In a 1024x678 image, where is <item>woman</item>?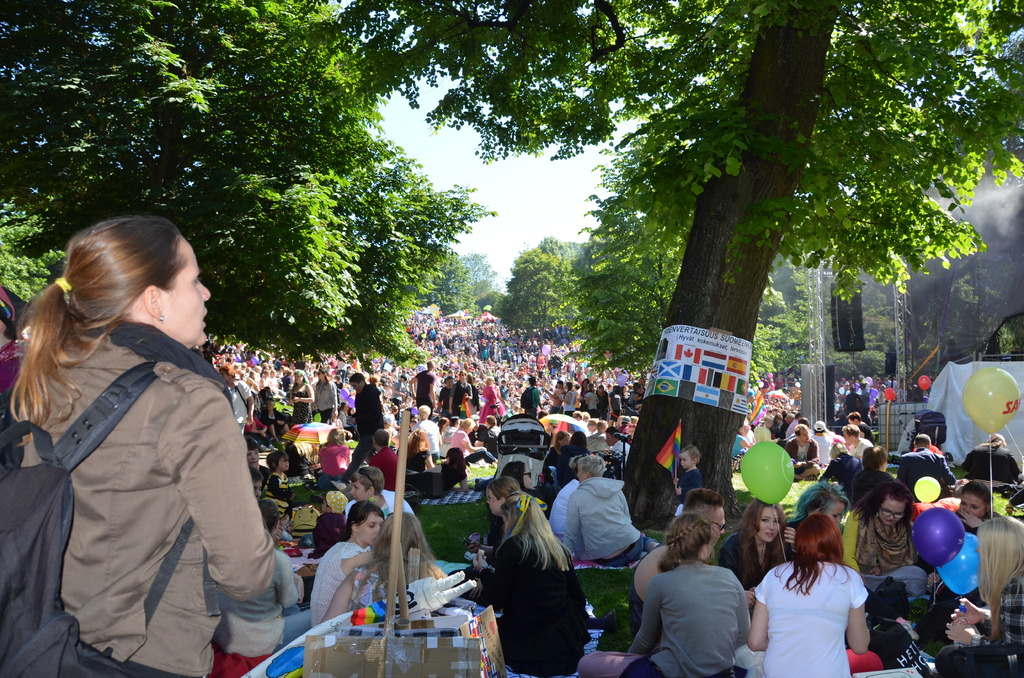
<box>756,513,872,677</box>.
